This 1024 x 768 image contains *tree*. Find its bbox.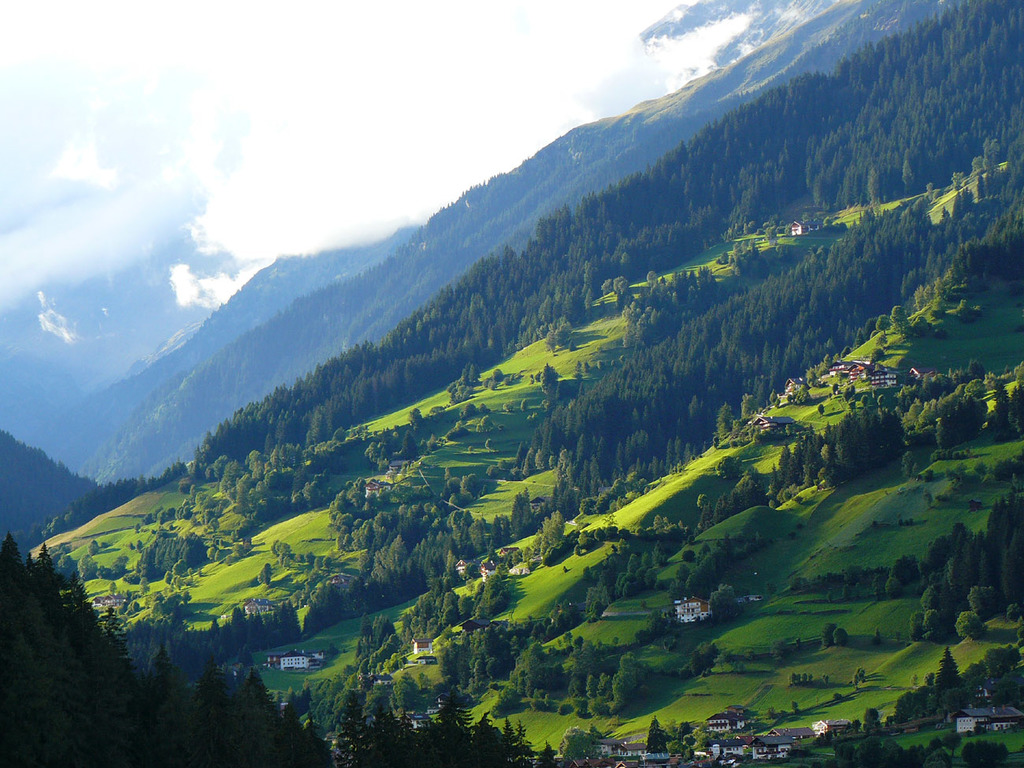
x1=562 y1=318 x2=575 y2=347.
